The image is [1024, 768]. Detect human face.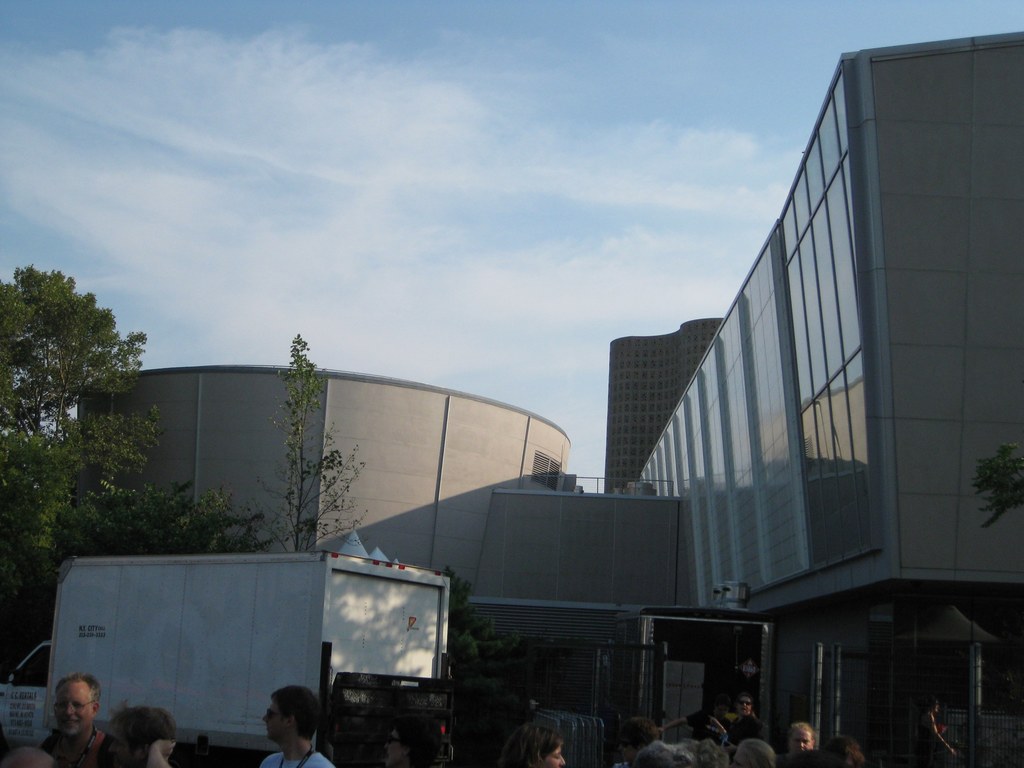
Detection: region(263, 701, 285, 738).
